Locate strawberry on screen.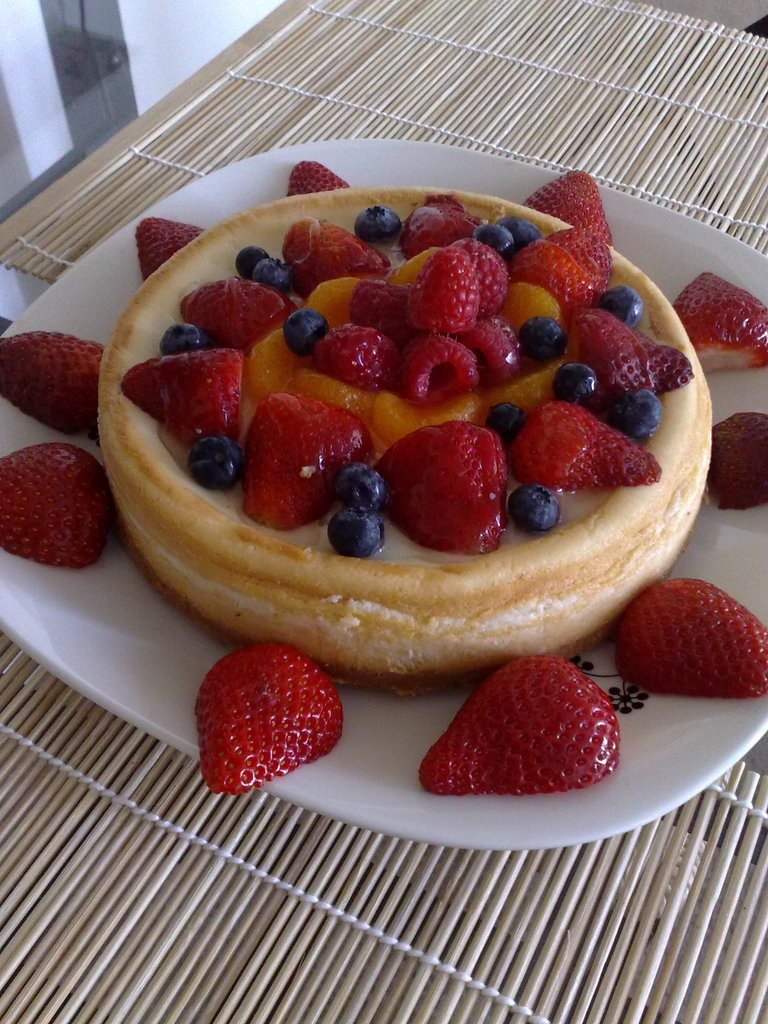
On screen at pyautogui.locateOnScreen(659, 272, 767, 362).
